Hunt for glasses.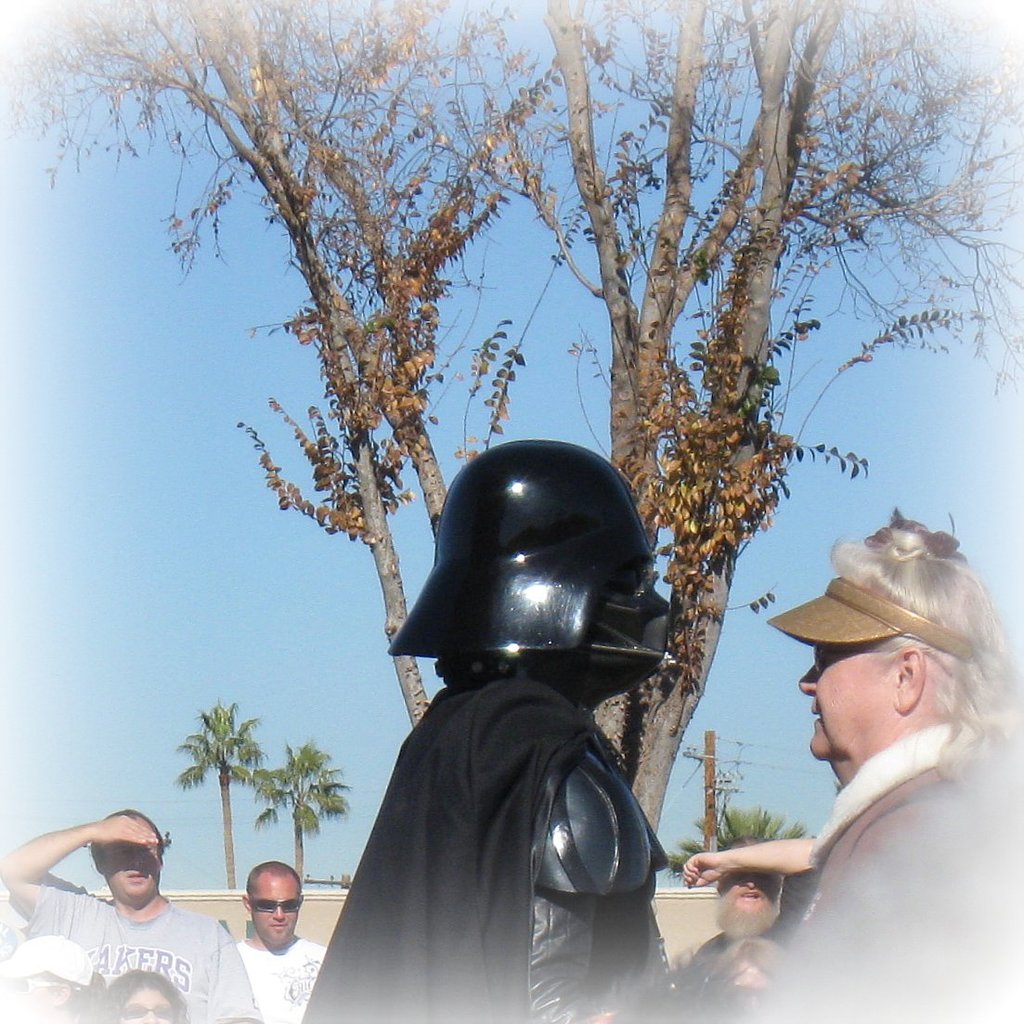
Hunted down at rect(240, 895, 305, 916).
